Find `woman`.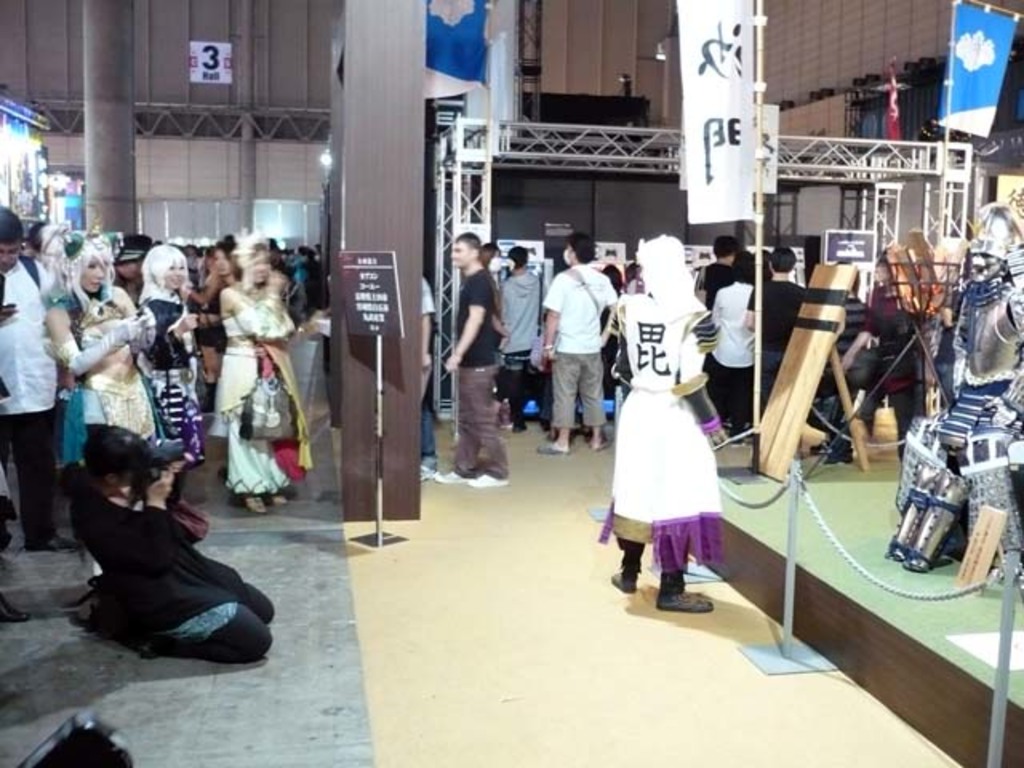
BBox(130, 243, 203, 504).
